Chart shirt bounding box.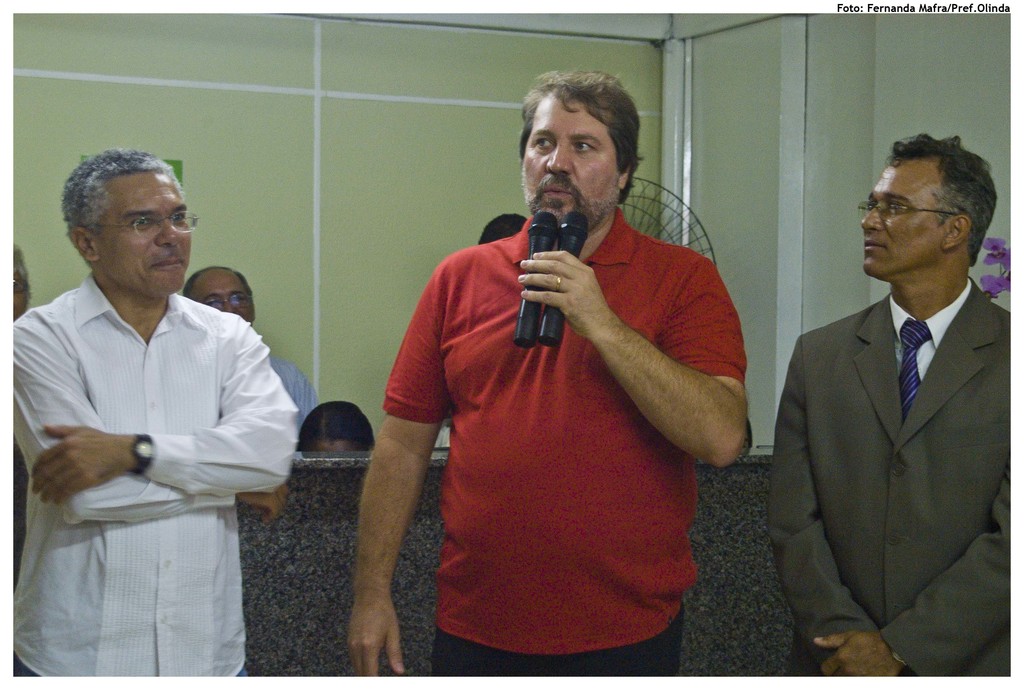
Charted: detection(9, 270, 296, 680).
